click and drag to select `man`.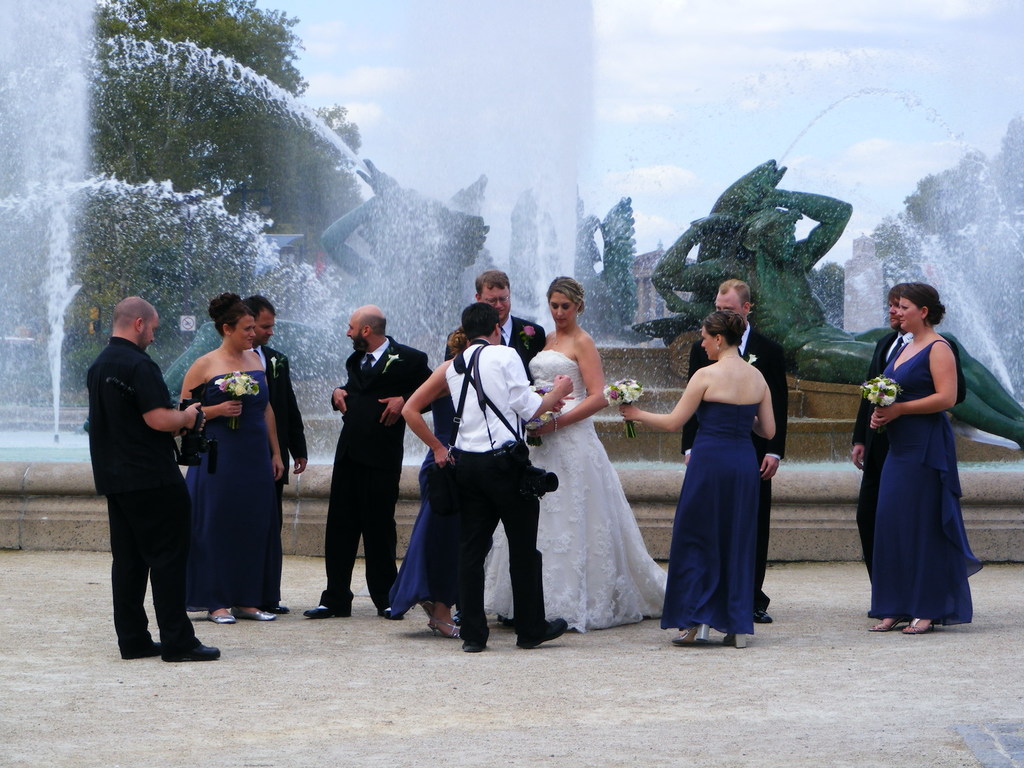
Selection: {"x1": 440, "y1": 276, "x2": 547, "y2": 372}.
